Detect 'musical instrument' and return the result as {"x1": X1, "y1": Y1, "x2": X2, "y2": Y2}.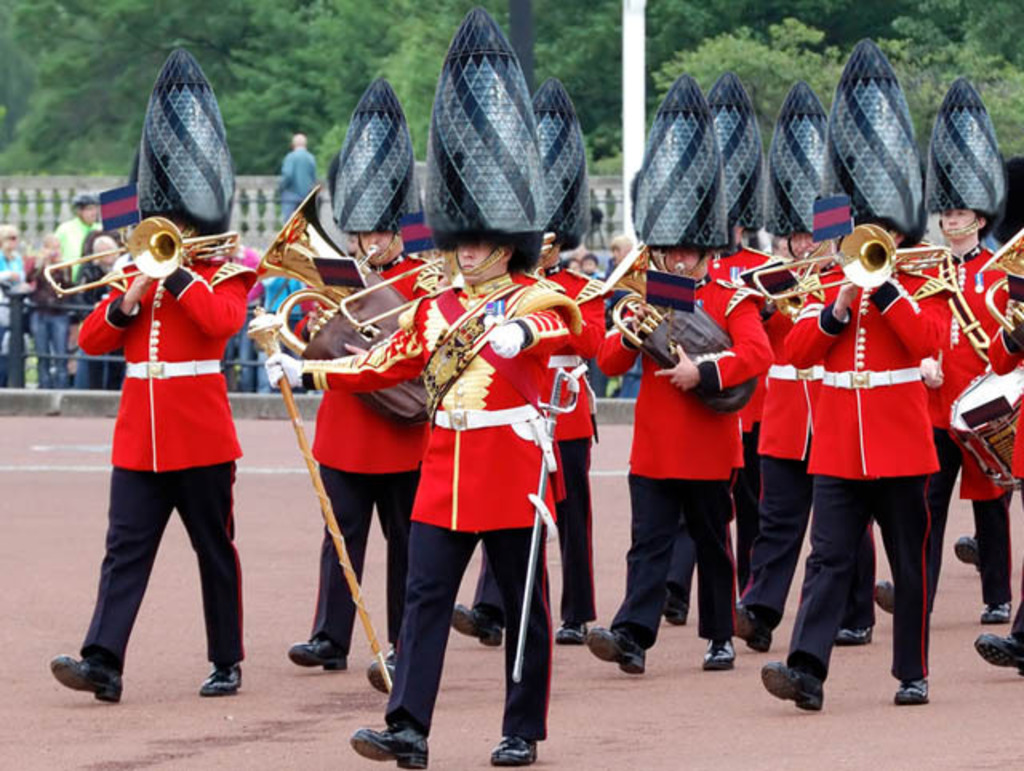
{"x1": 334, "y1": 251, "x2": 448, "y2": 334}.
